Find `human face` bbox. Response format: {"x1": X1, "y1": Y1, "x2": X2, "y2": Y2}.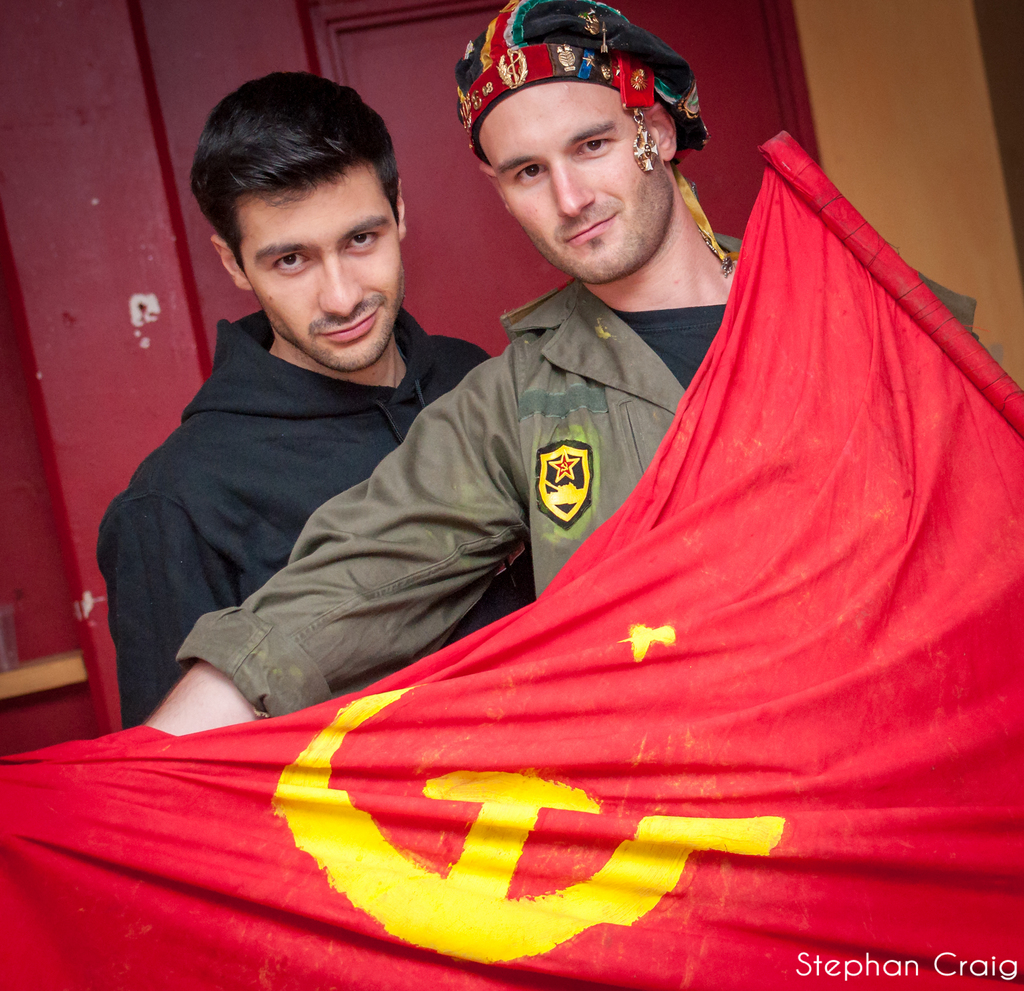
{"x1": 237, "y1": 165, "x2": 405, "y2": 371}.
